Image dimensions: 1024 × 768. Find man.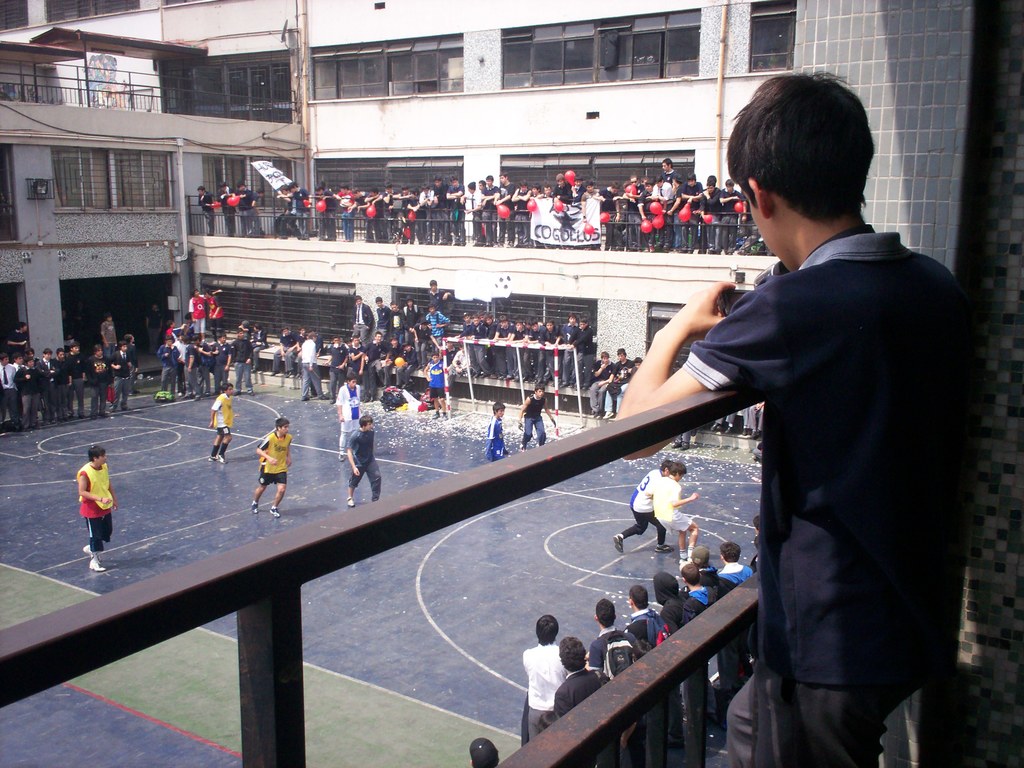
[754, 515, 762, 572].
